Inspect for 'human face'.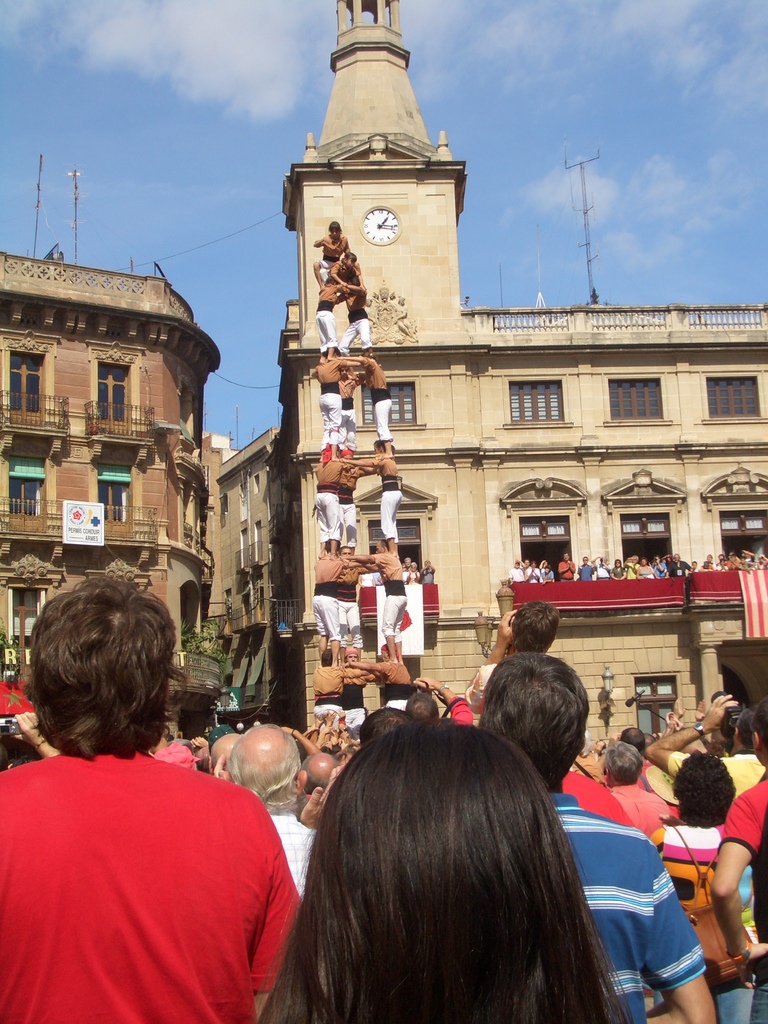
Inspection: box=[339, 547, 351, 561].
